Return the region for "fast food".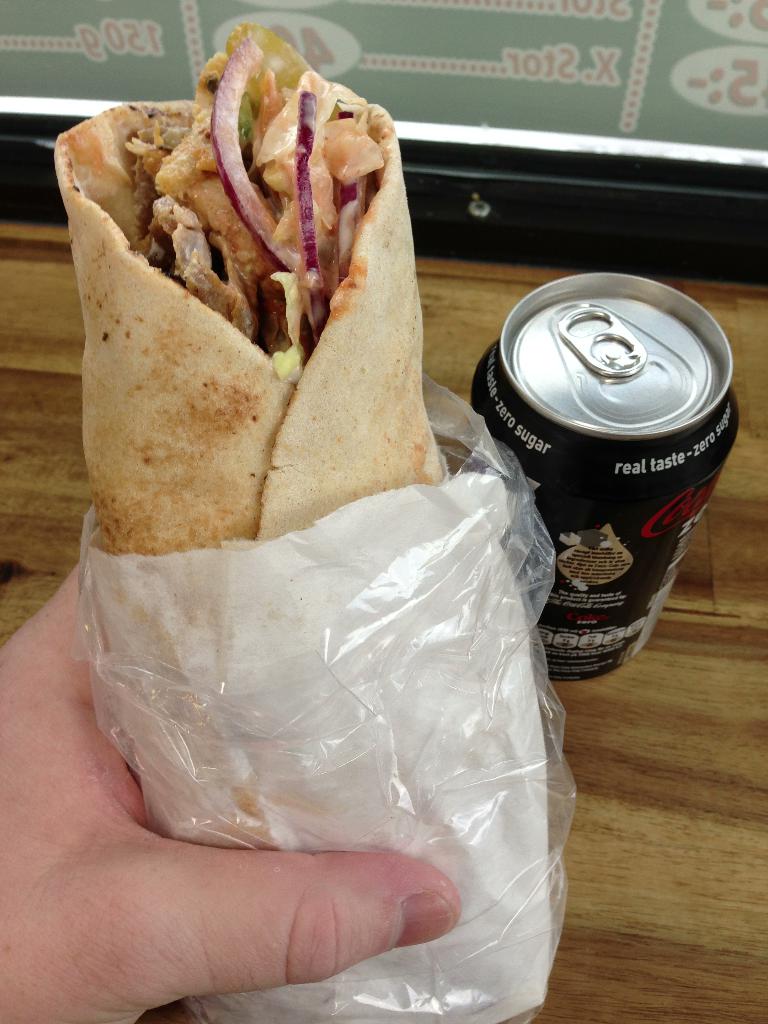
[left=80, top=106, right=539, bottom=867].
